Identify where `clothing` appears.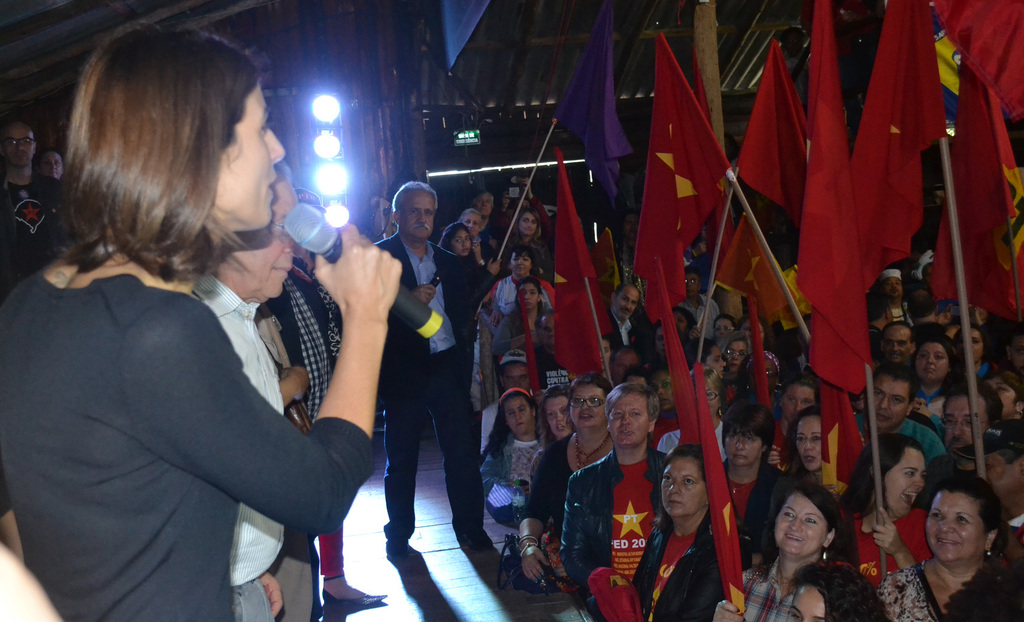
Appears at (left=260, top=253, right=346, bottom=583).
